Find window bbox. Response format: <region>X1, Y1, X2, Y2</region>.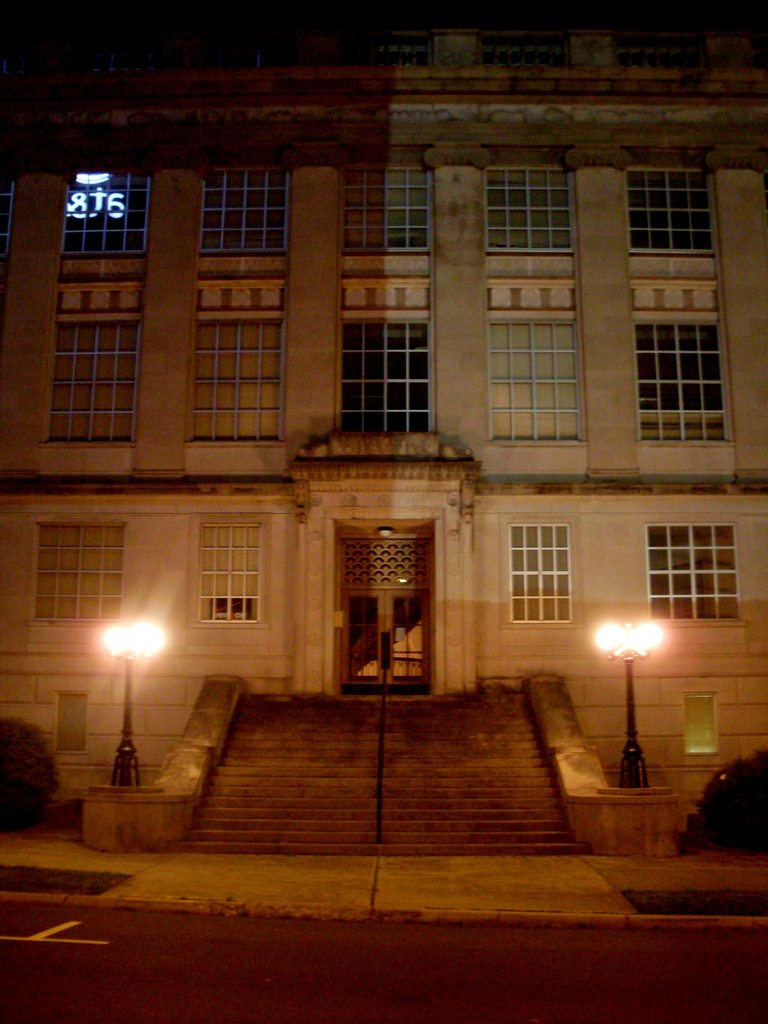
<region>52, 319, 140, 449</region>.
